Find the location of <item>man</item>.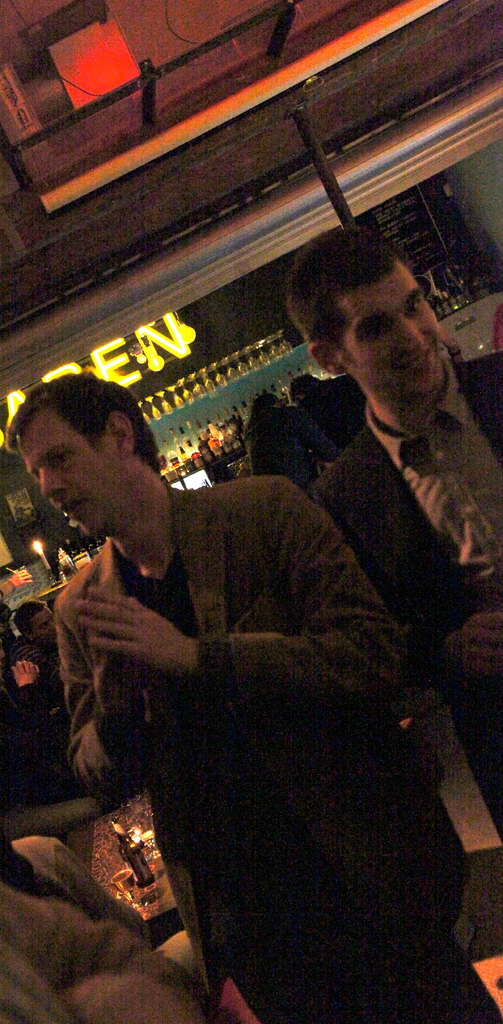
Location: Rect(46, 317, 456, 975).
